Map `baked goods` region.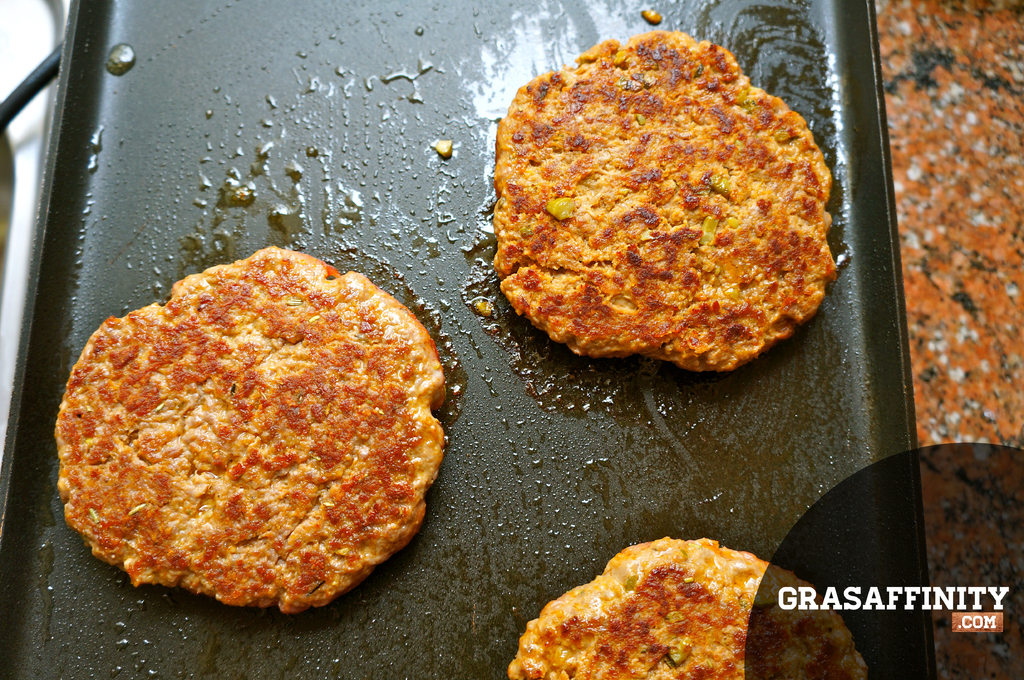
Mapped to box=[70, 240, 467, 651].
